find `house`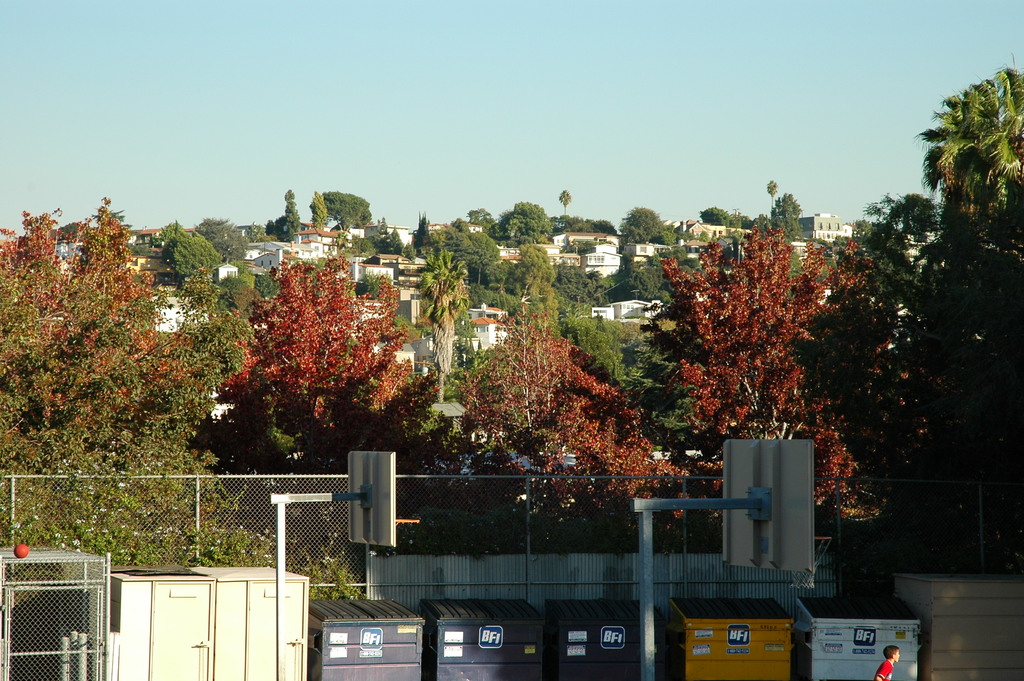
490/243/519/263
